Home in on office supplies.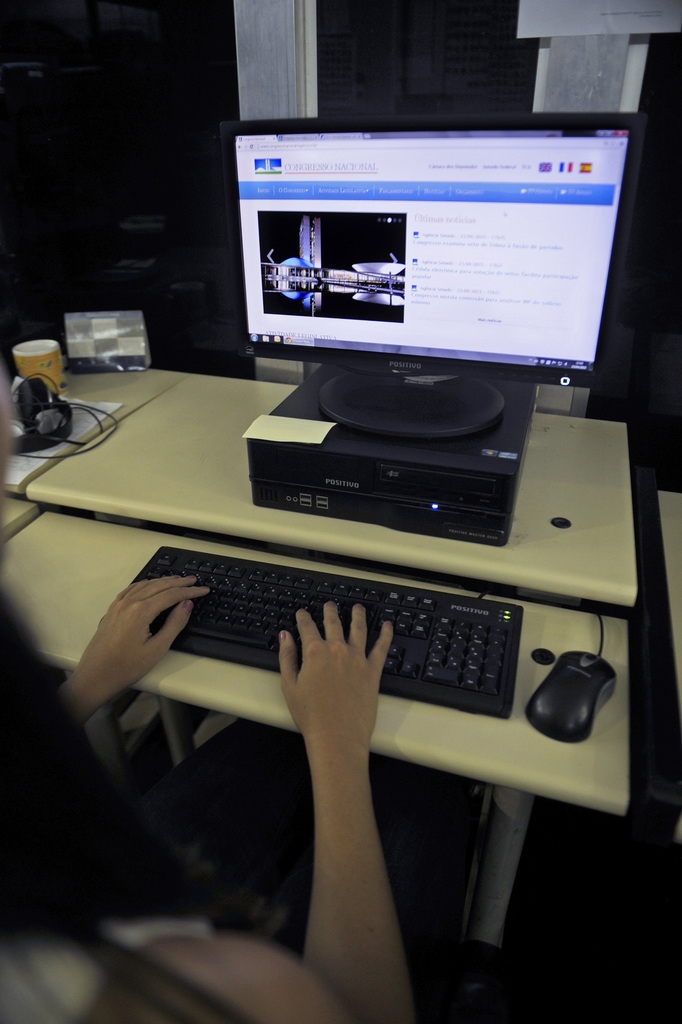
Homed in at [532,645,617,750].
